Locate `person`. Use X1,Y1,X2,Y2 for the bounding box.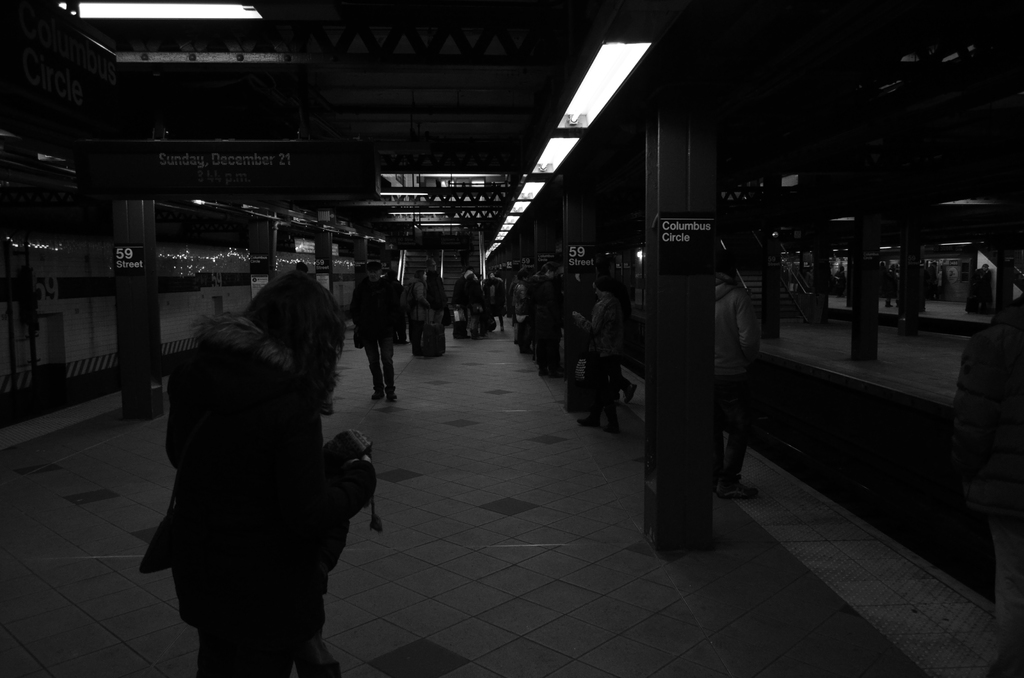
948,291,1023,677.
